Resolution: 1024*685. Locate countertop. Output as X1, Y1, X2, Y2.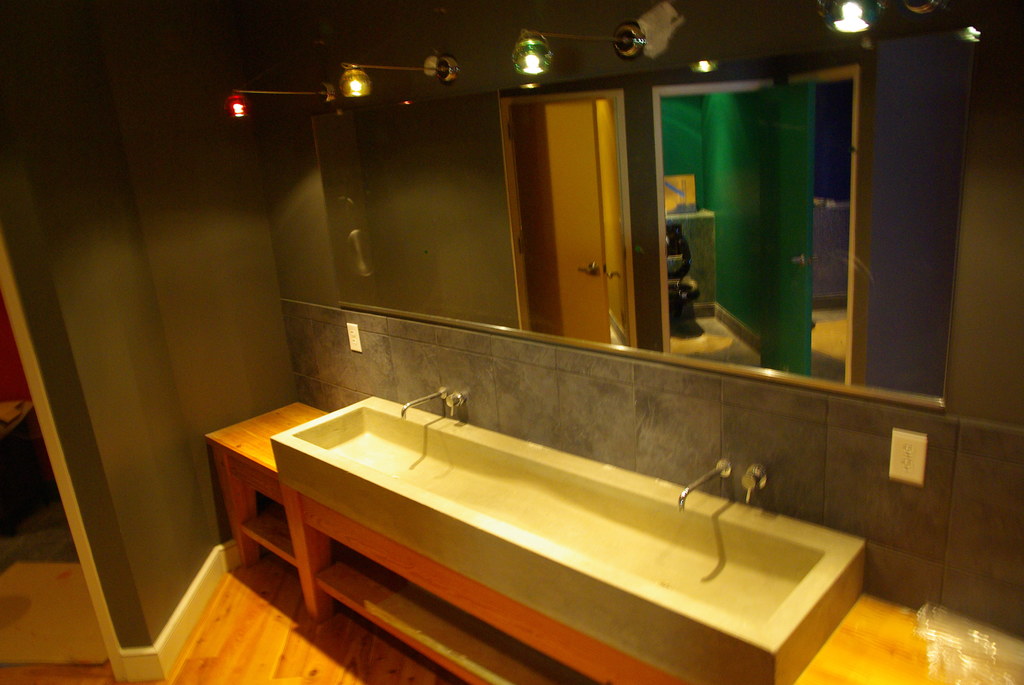
201, 398, 1023, 684.
